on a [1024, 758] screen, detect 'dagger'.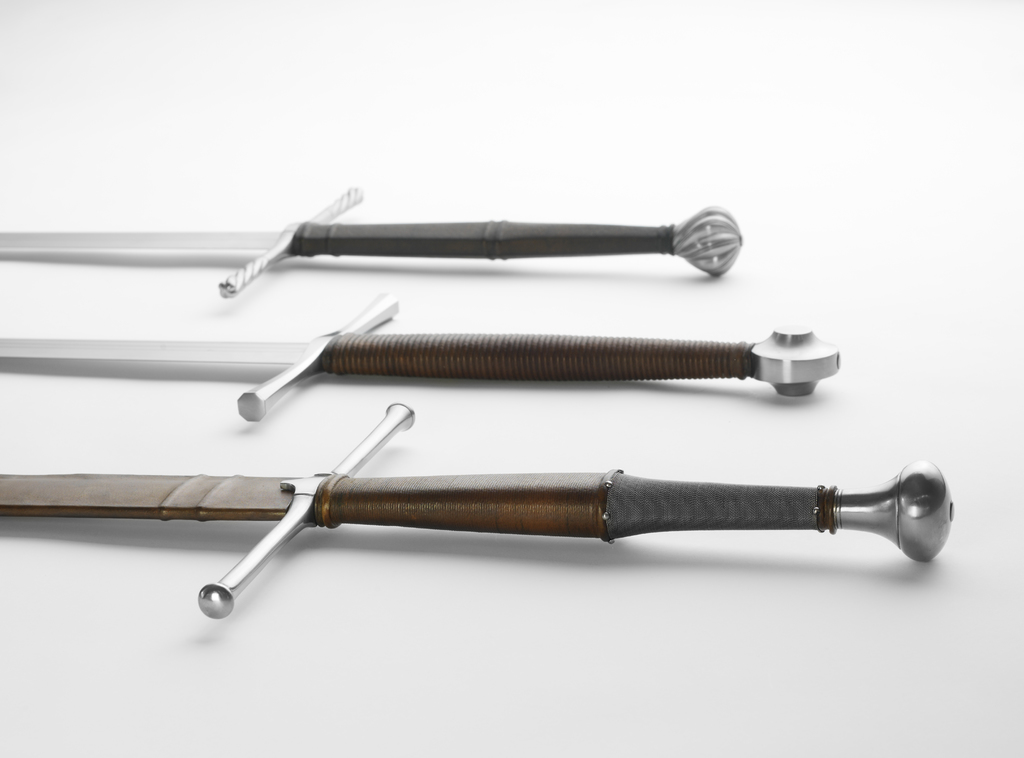
crop(0, 195, 739, 288).
